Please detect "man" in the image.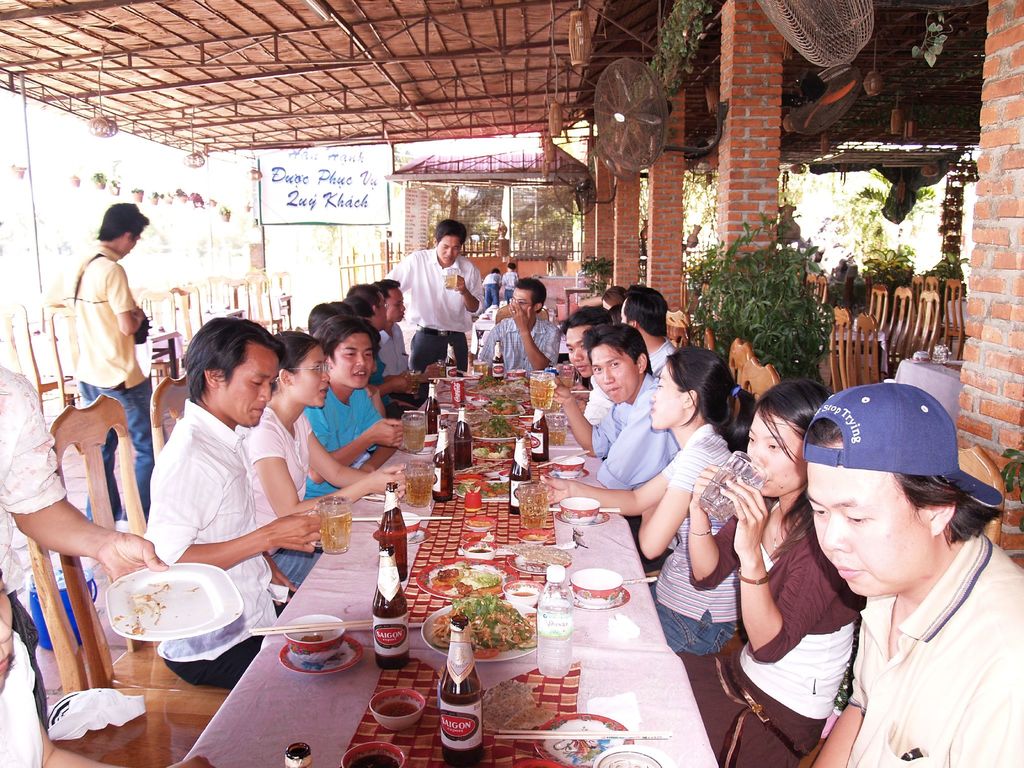
box(141, 316, 321, 691).
